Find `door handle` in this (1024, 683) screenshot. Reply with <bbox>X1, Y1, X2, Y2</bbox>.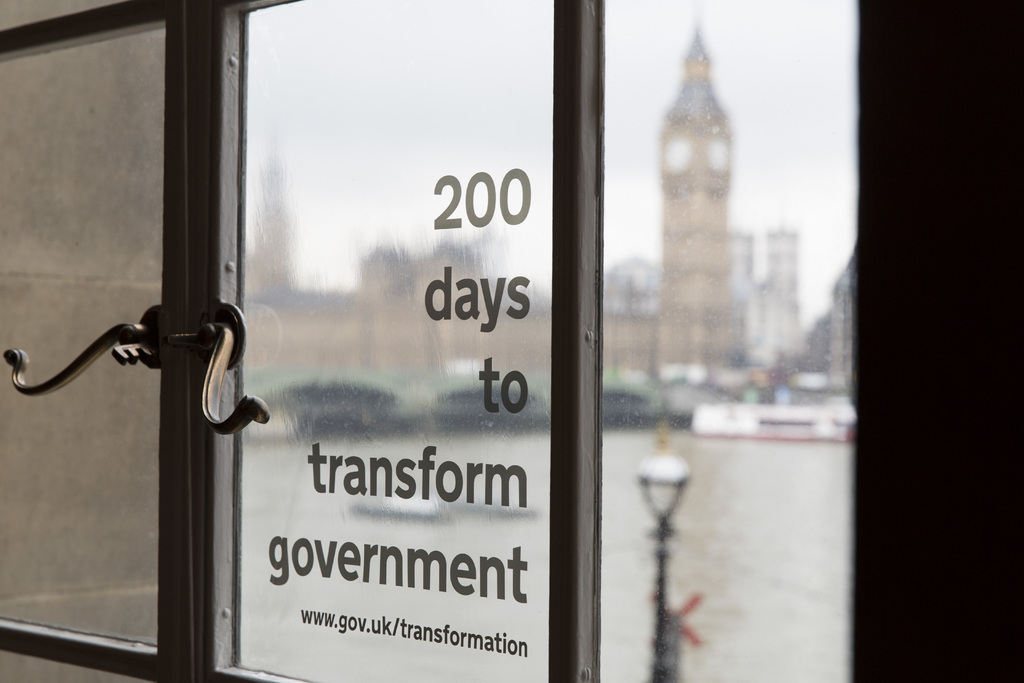
<bbox>166, 302, 269, 436</bbox>.
